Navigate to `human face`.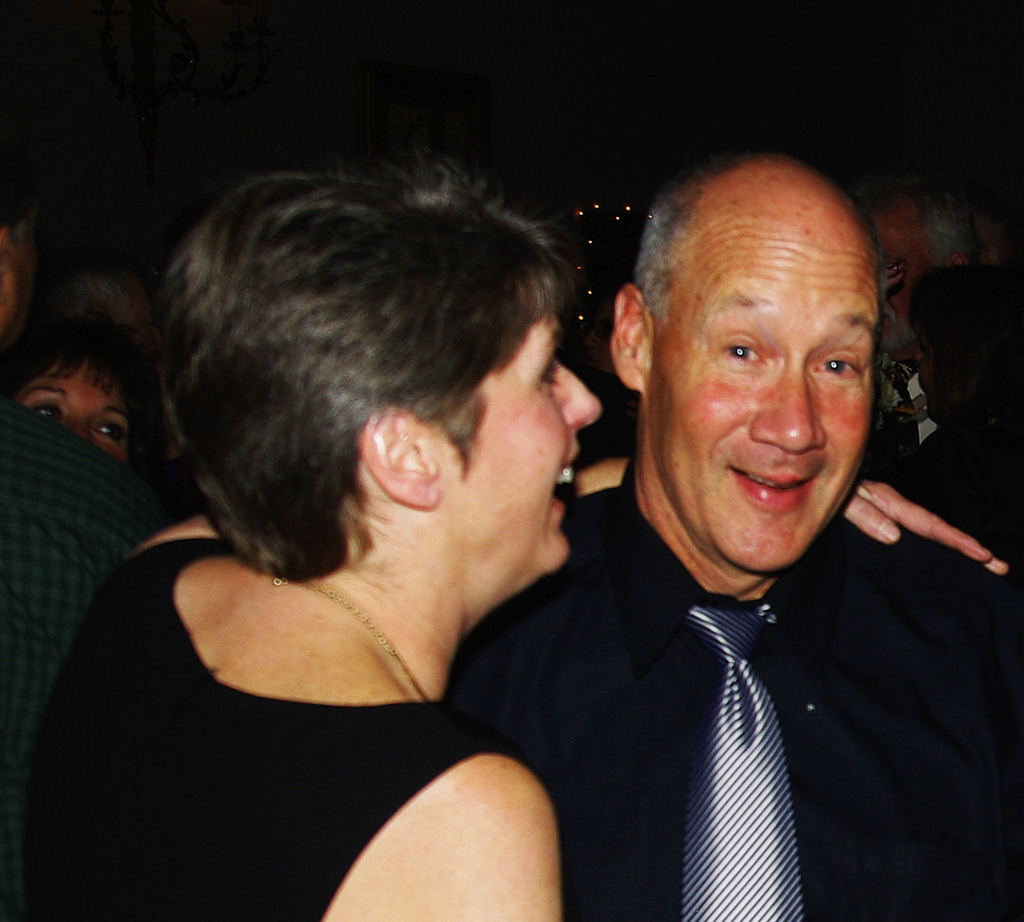
Navigation target: box(11, 203, 38, 353).
